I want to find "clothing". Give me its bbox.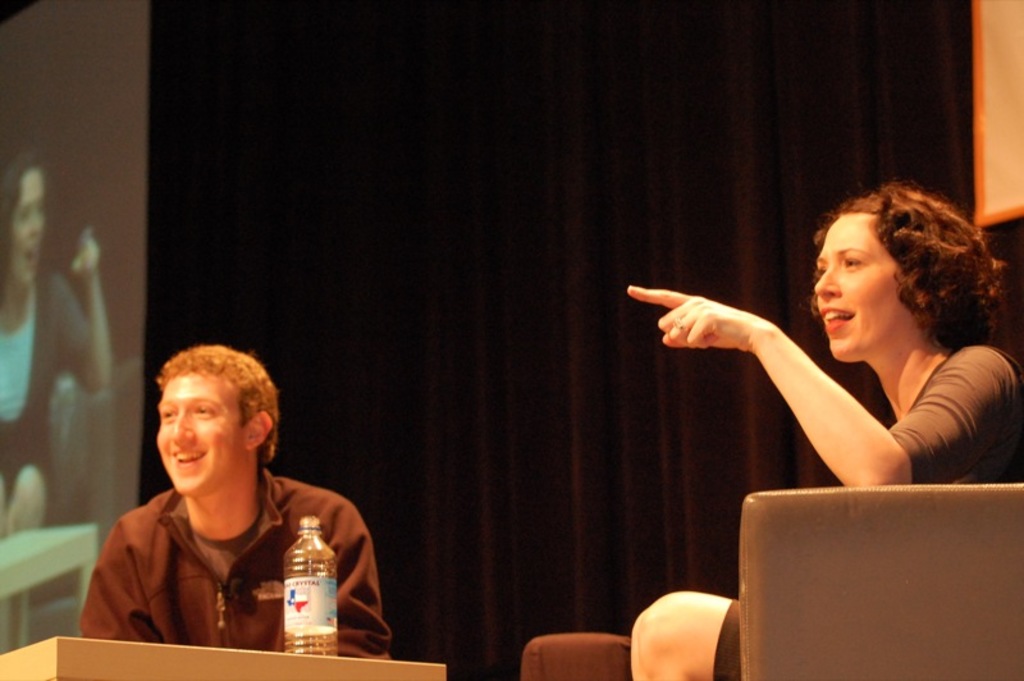
left=86, top=433, right=389, bottom=663.
